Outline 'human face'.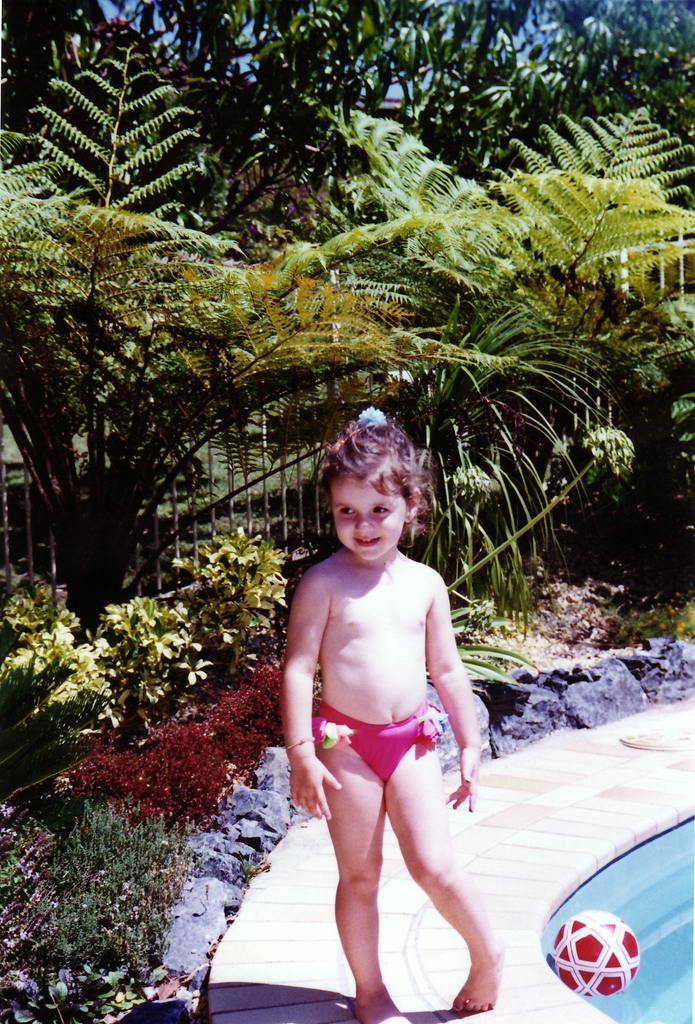
Outline: left=324, top=473, right=408, bottom=566.
